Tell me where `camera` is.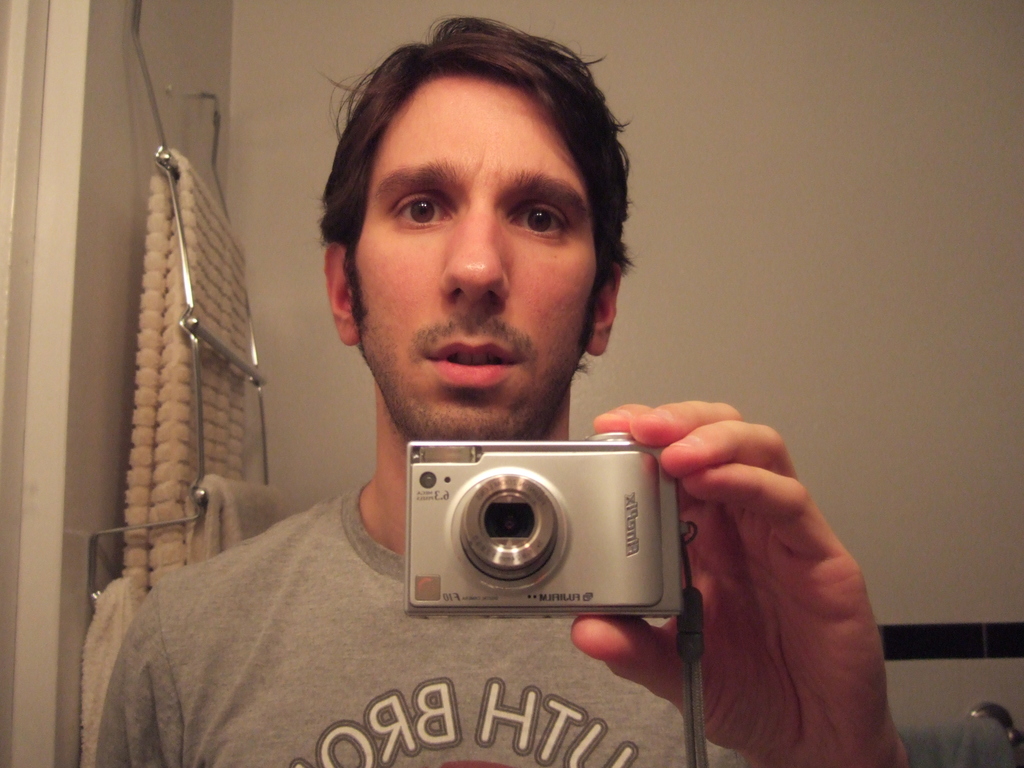
`camera` is at <region>406, 431, 682, 623</region>.
